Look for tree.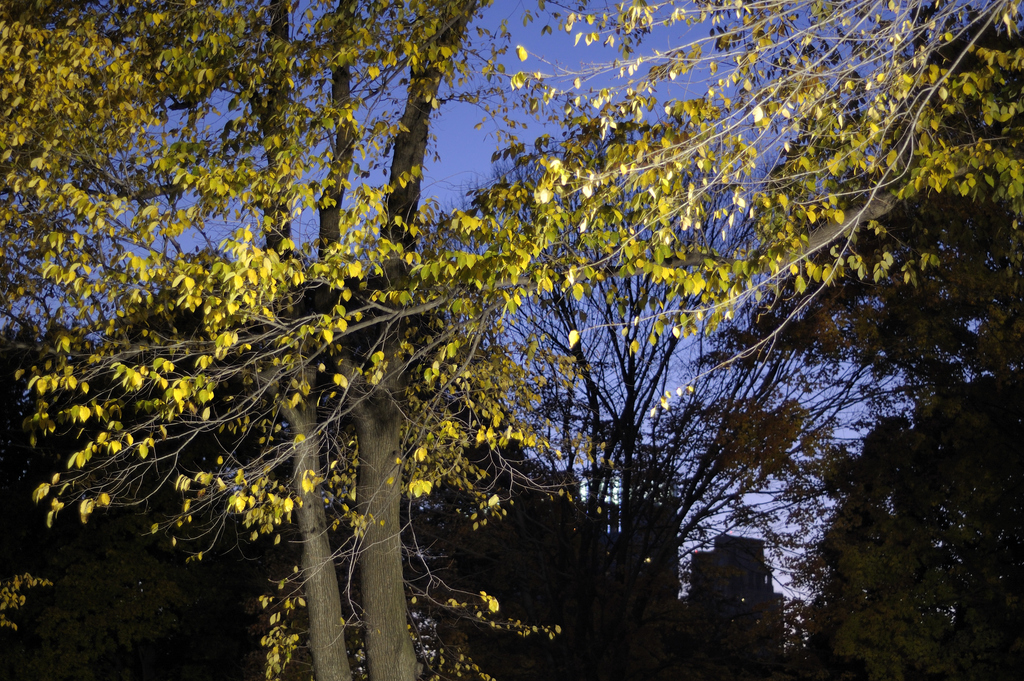
Found: x1=0 y1=281 x2=709 y2=680.
